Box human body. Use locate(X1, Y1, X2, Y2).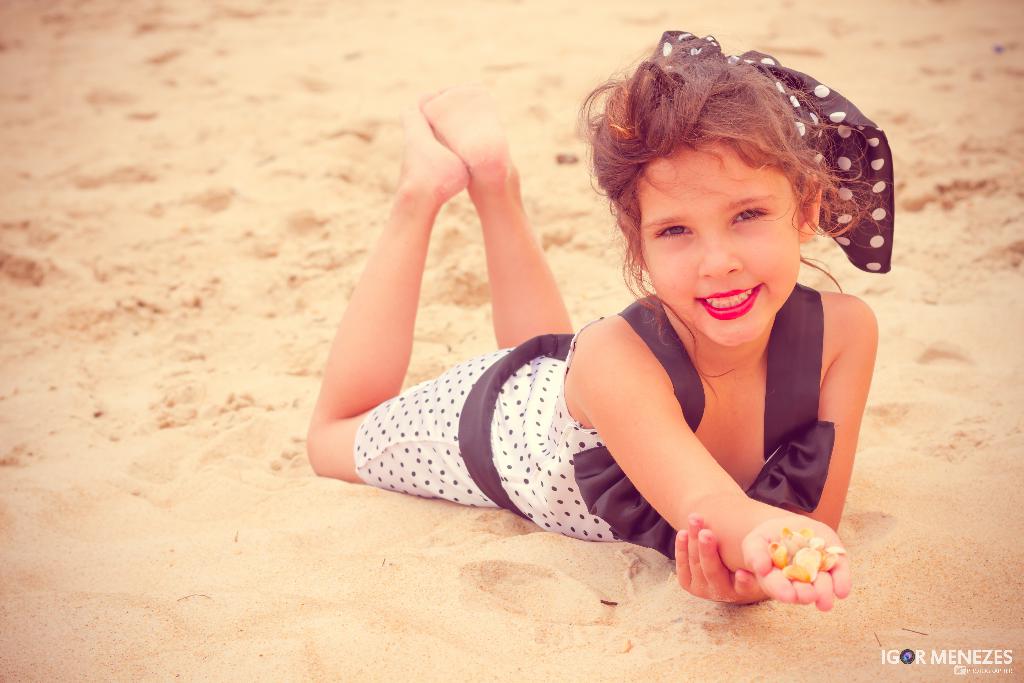
locate(221, 49, 906, 591).
